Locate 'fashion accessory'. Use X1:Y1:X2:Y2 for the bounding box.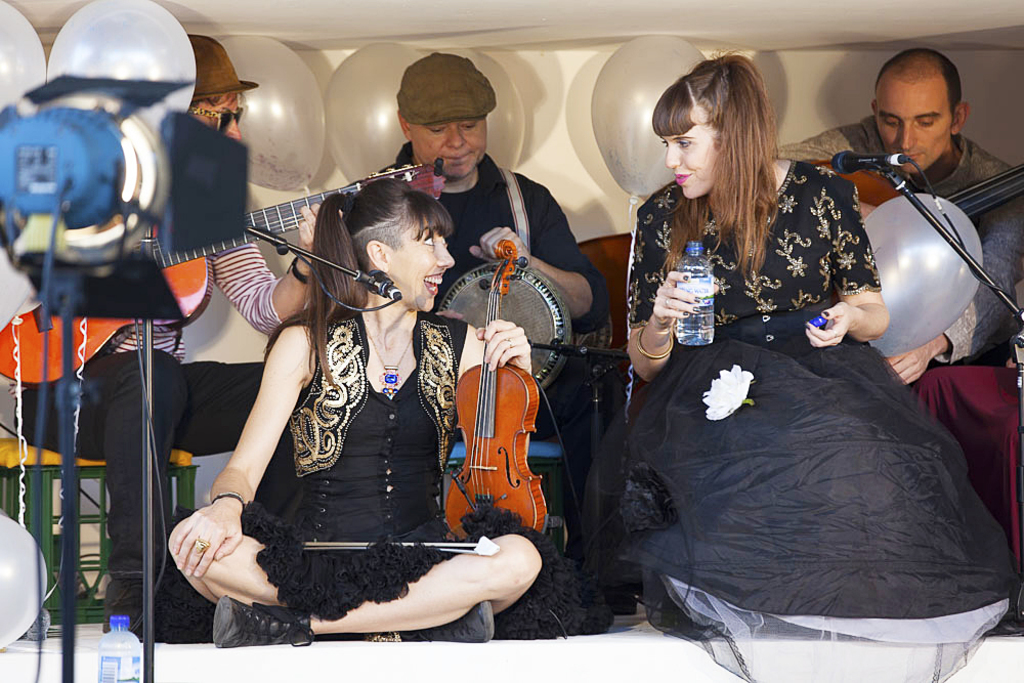
187:106:243:130.
